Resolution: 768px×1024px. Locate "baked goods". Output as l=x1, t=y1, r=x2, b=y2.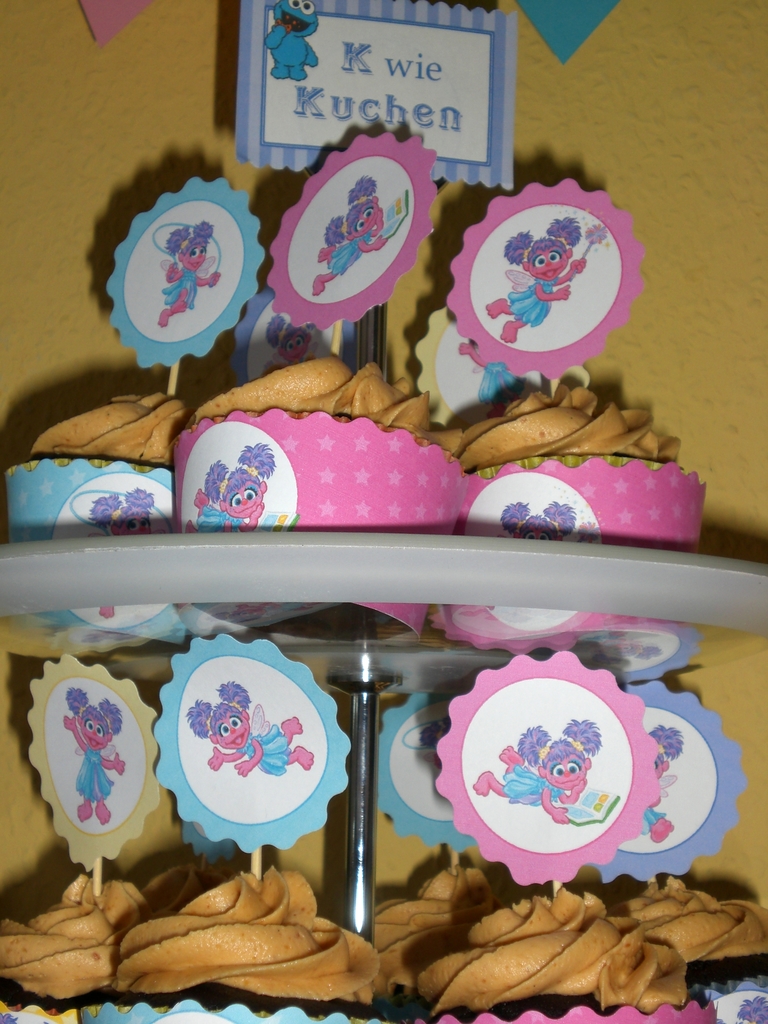
l=442, t=376, r=710, b=556.
